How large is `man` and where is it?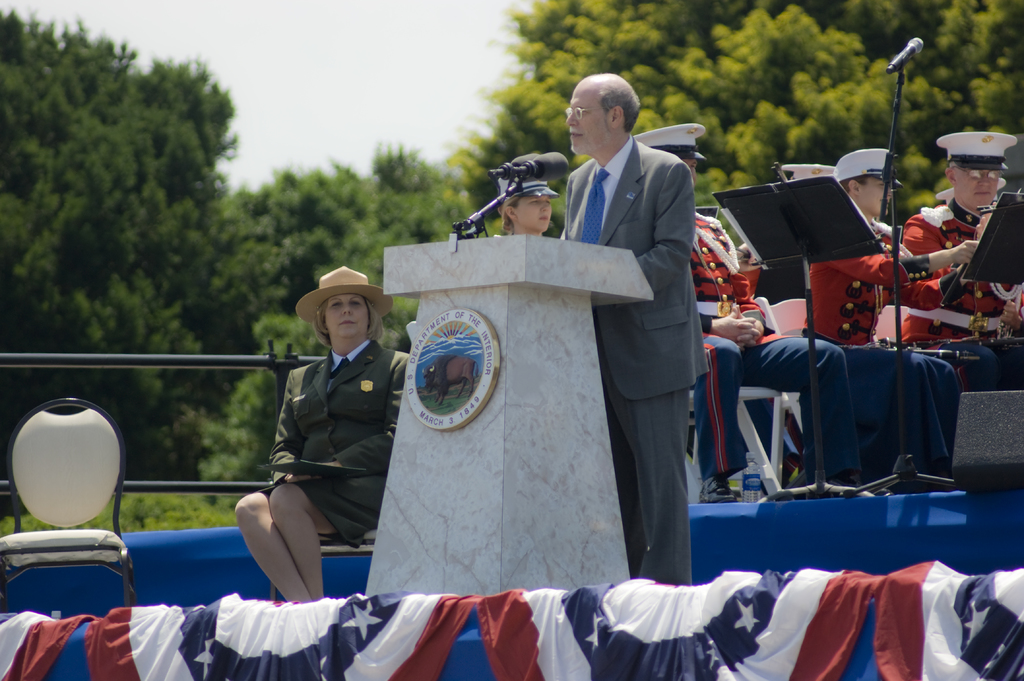
Bounding box: rect(900, 128, 1023, 384).
